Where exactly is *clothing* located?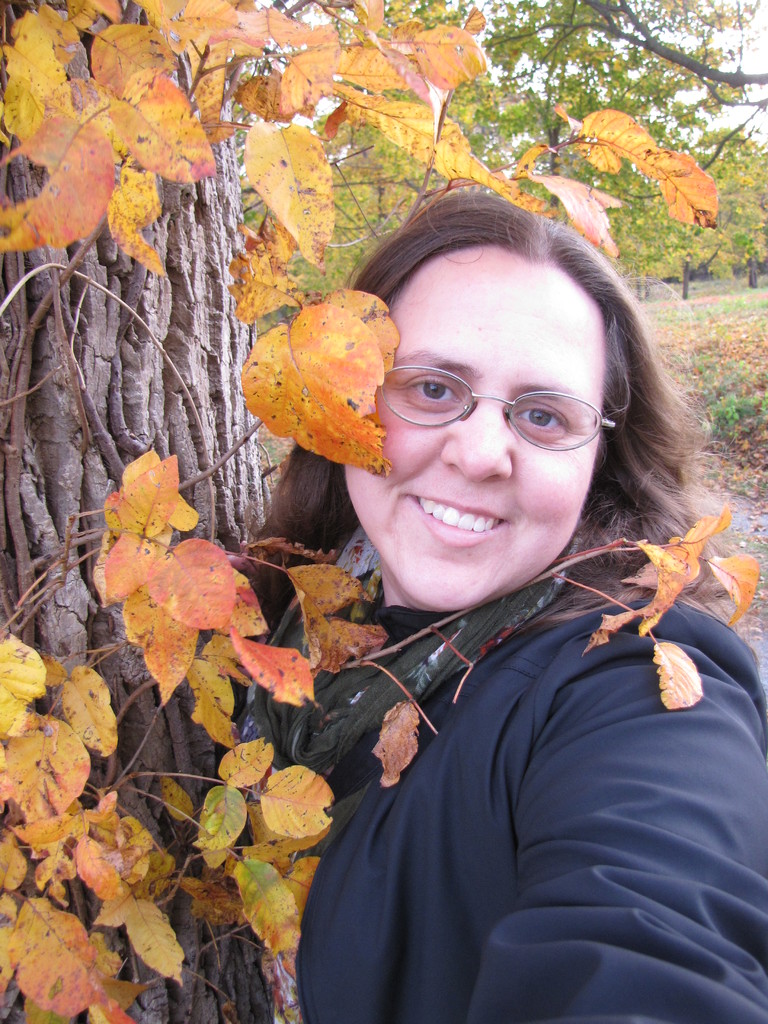
Its bounding box is 279/489/739/1020.
